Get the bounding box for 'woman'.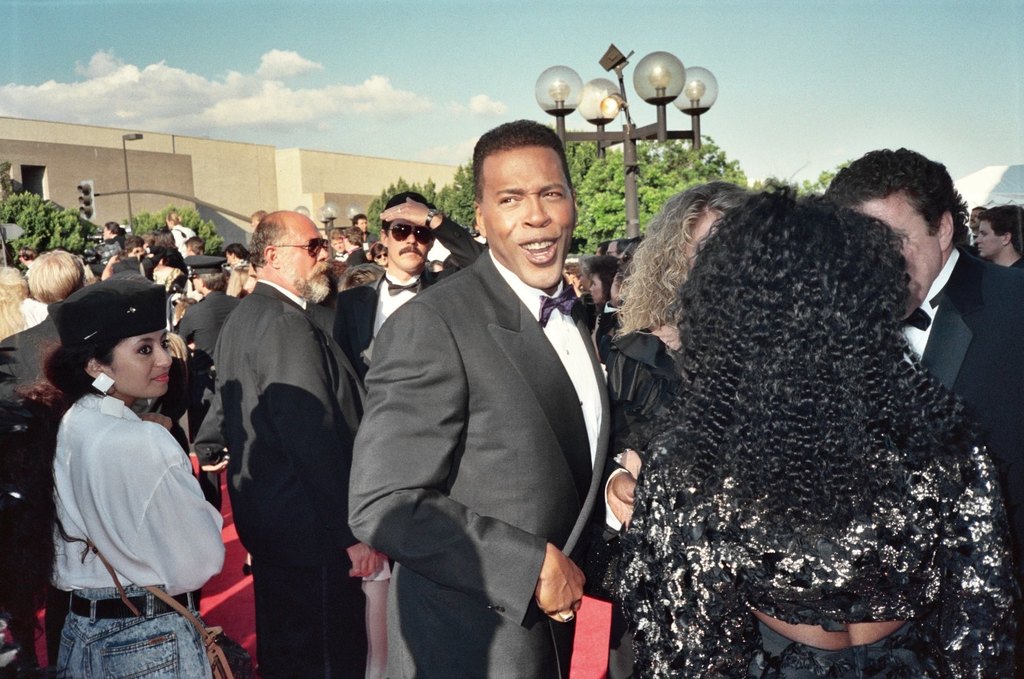
crop(595, 182, 1023, 678).
